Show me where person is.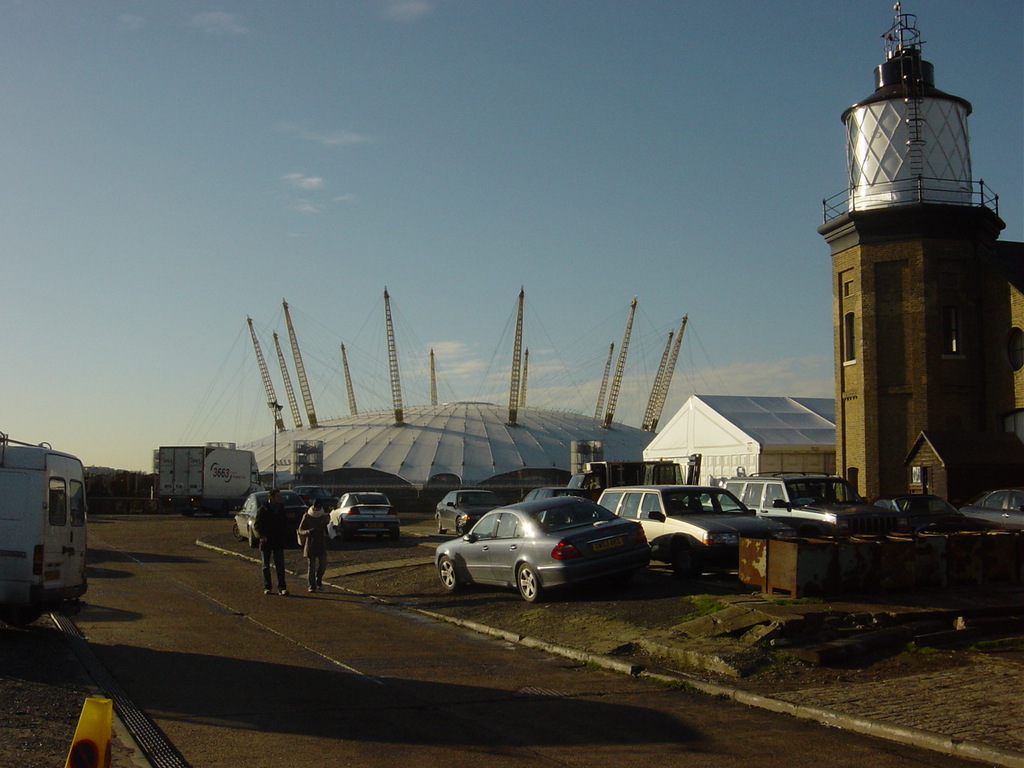
person is at left=295, top=494, right=333, bottom=588.
